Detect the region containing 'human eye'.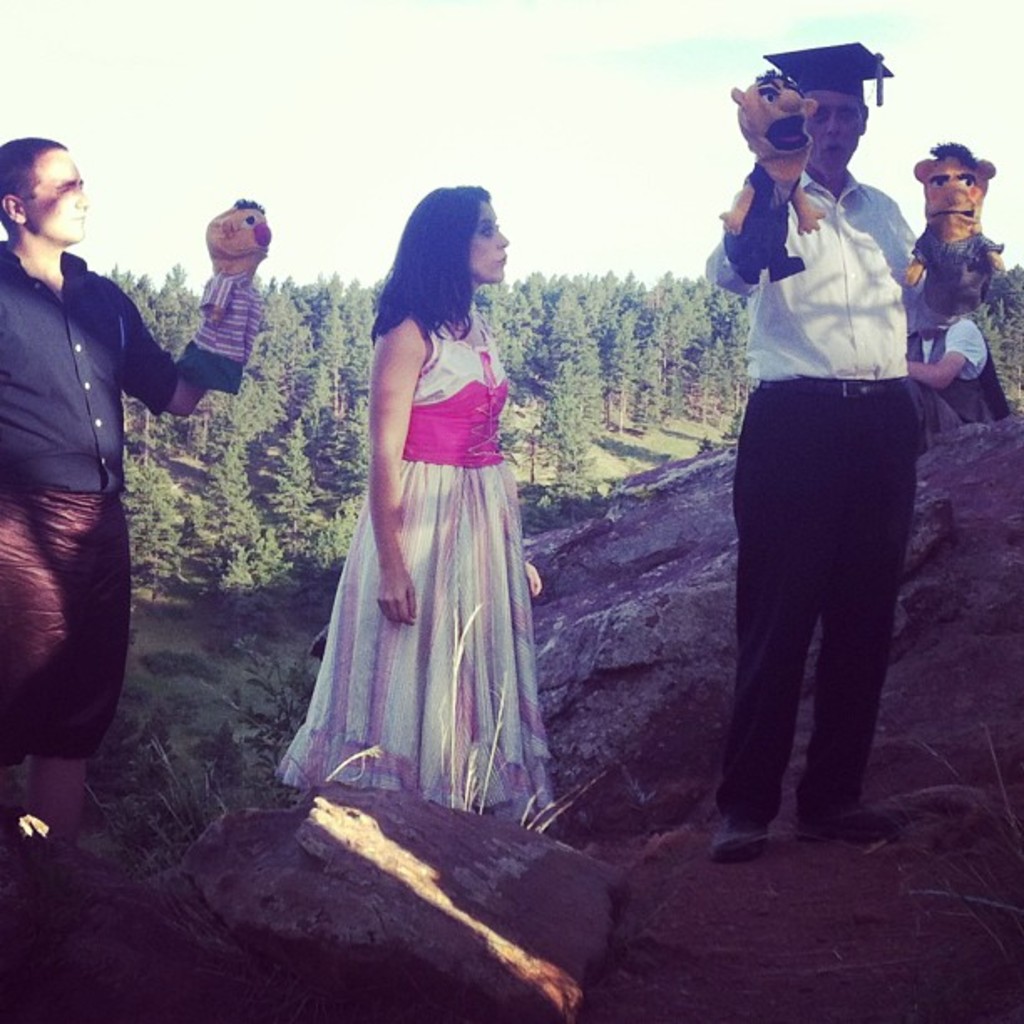
x1=482 y1=228 x2=487 y2=236.
